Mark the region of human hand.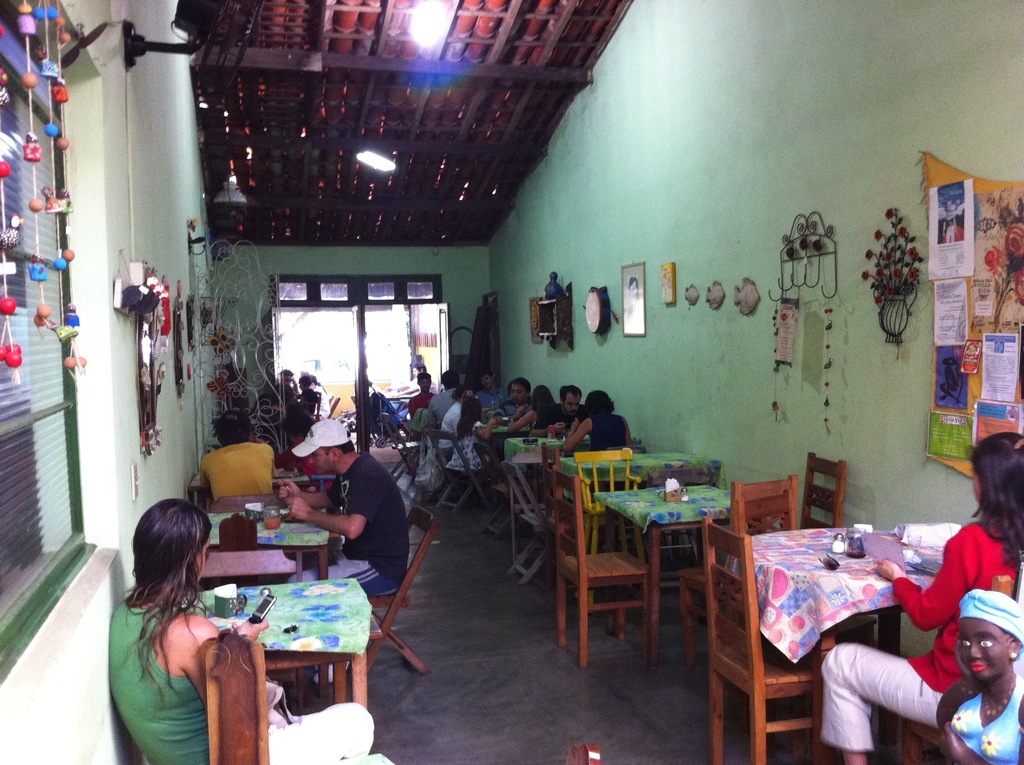
Region: BBox(280, 479, 301, 506).
